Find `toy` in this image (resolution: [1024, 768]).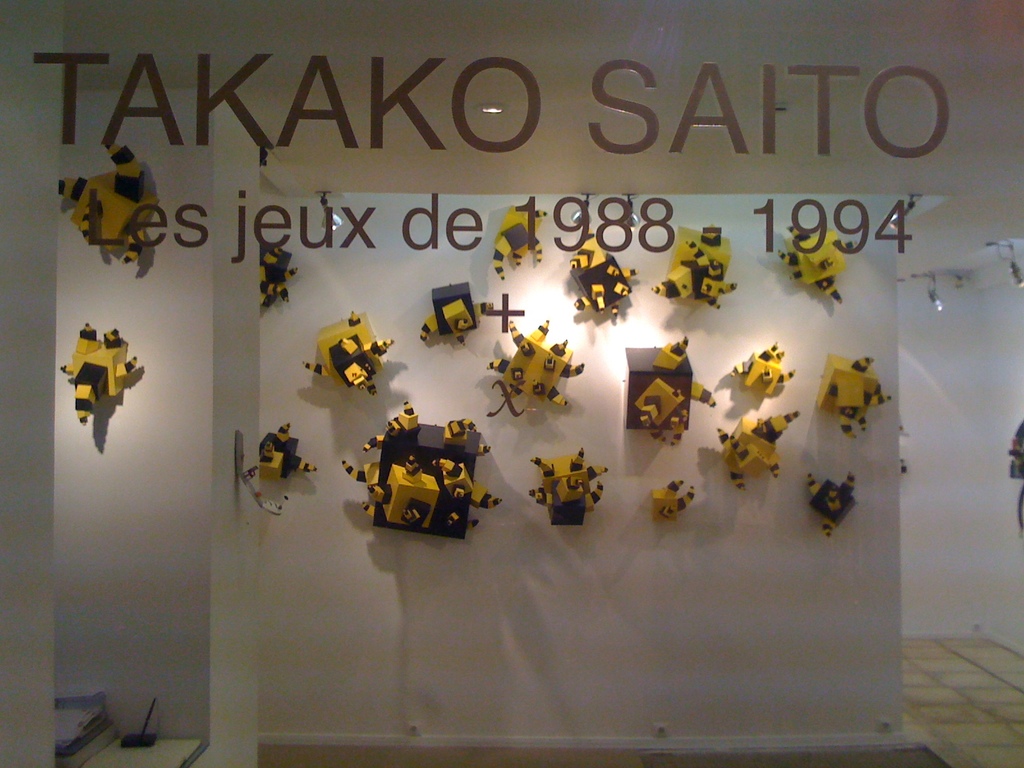
<box>568,226,639,314</box>.
